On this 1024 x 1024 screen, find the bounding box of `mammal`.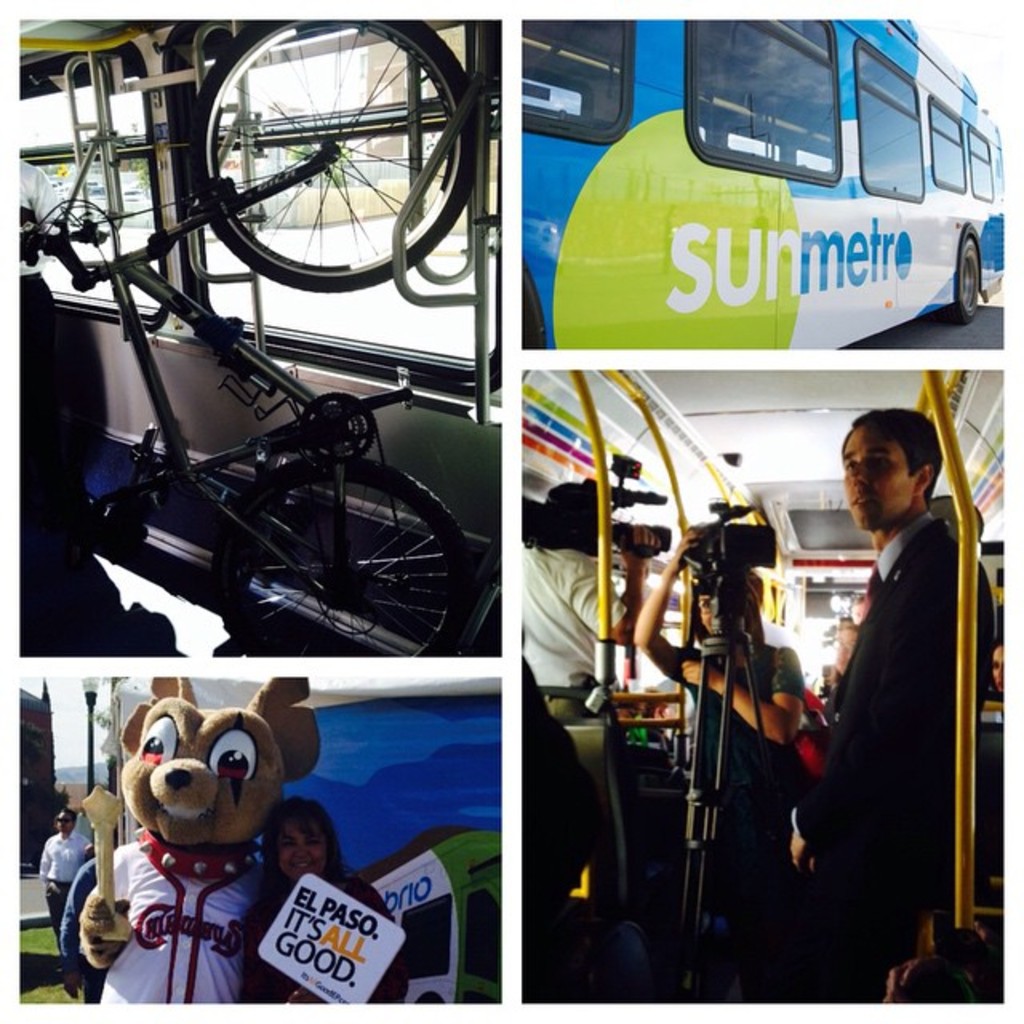
Bounding box: locate(242, 806, 411, 1003).
